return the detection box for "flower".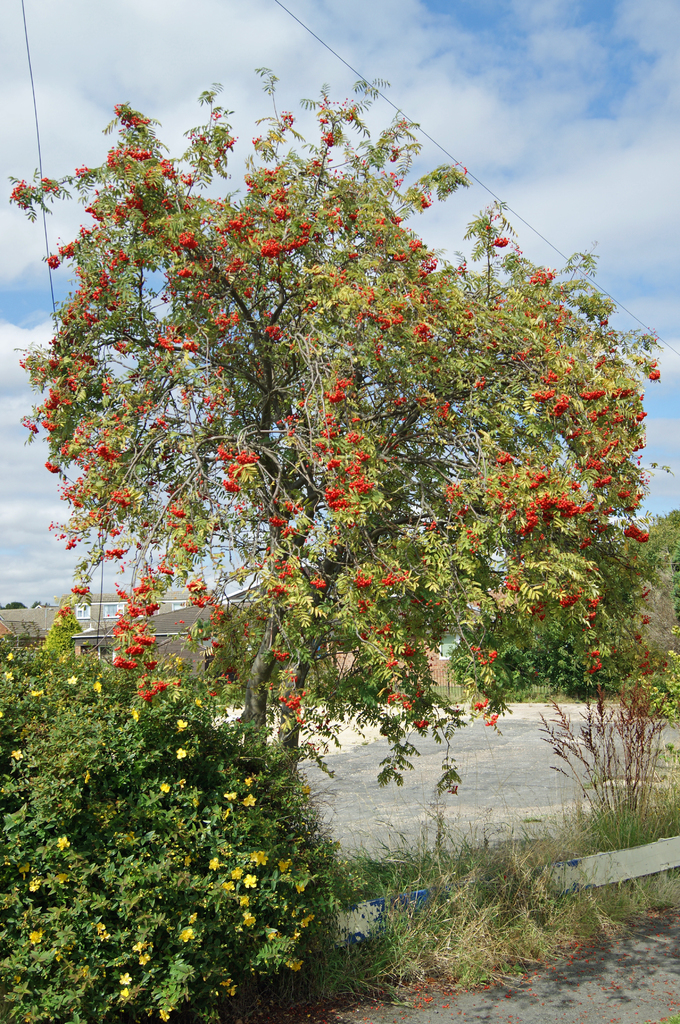
bbox=(189, 910, 196, 920).
